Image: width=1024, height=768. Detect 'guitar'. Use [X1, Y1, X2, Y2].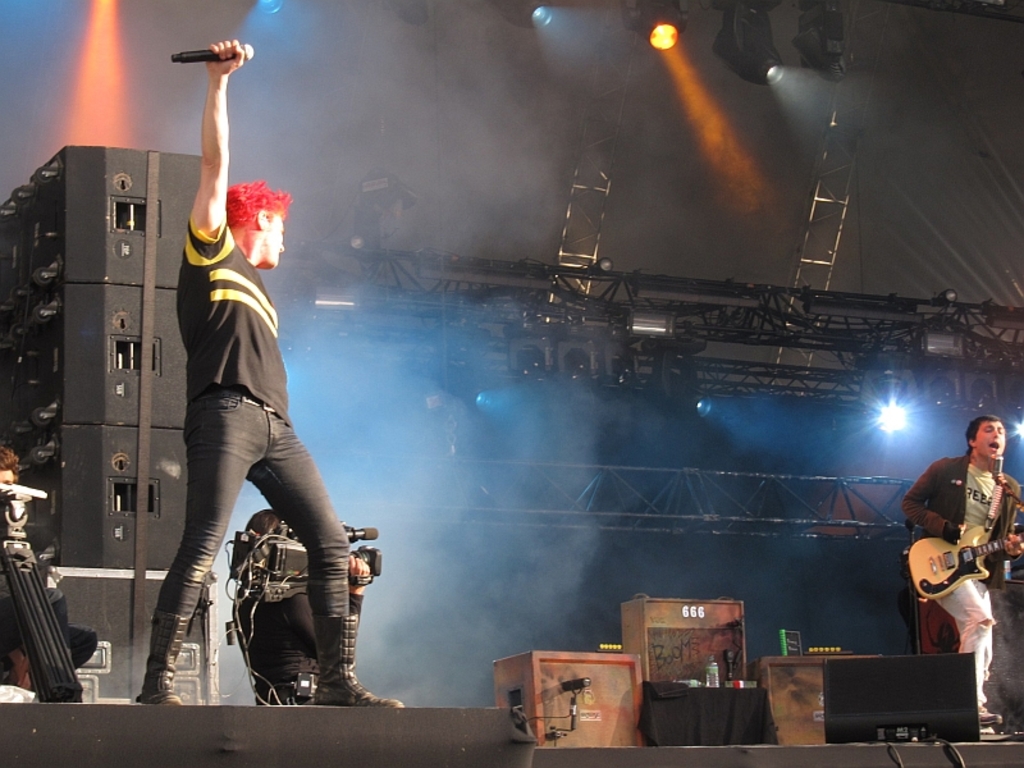
[905, 525, 1023, 603].
